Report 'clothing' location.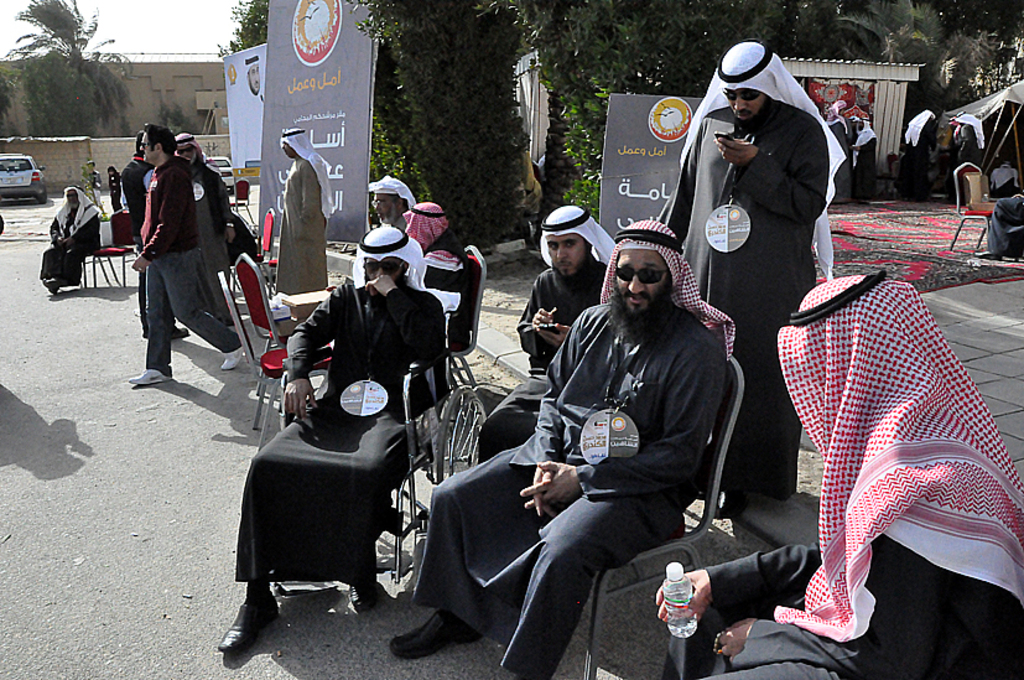
Report: Rect(417, 206, 468, 334).
